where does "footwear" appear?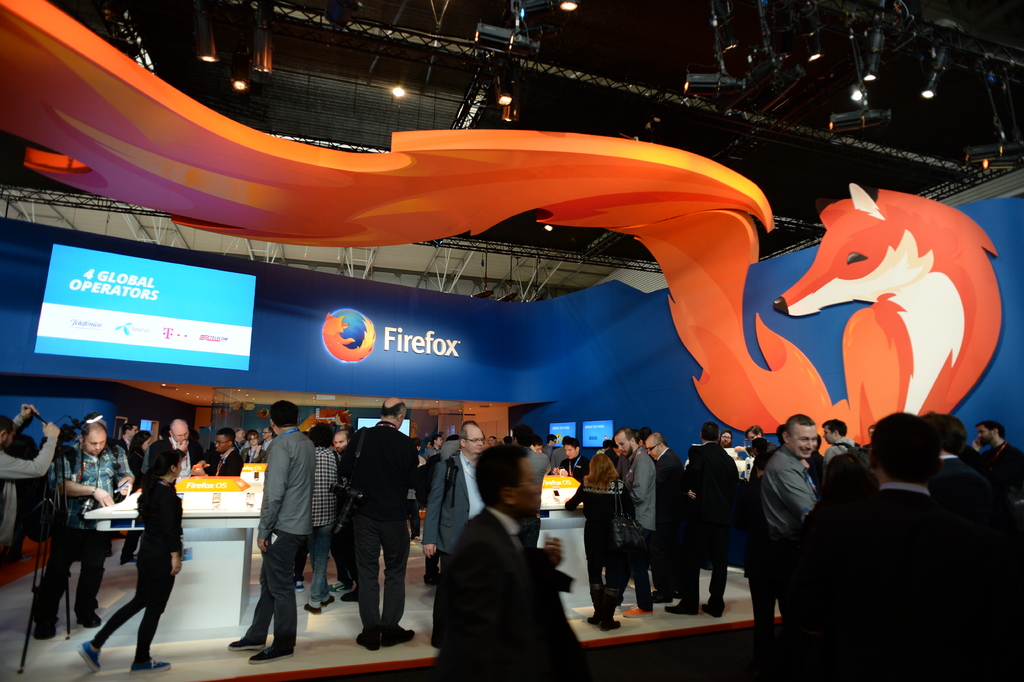
Appears at [x1=80, y1=610, x2=99, y2=626].
